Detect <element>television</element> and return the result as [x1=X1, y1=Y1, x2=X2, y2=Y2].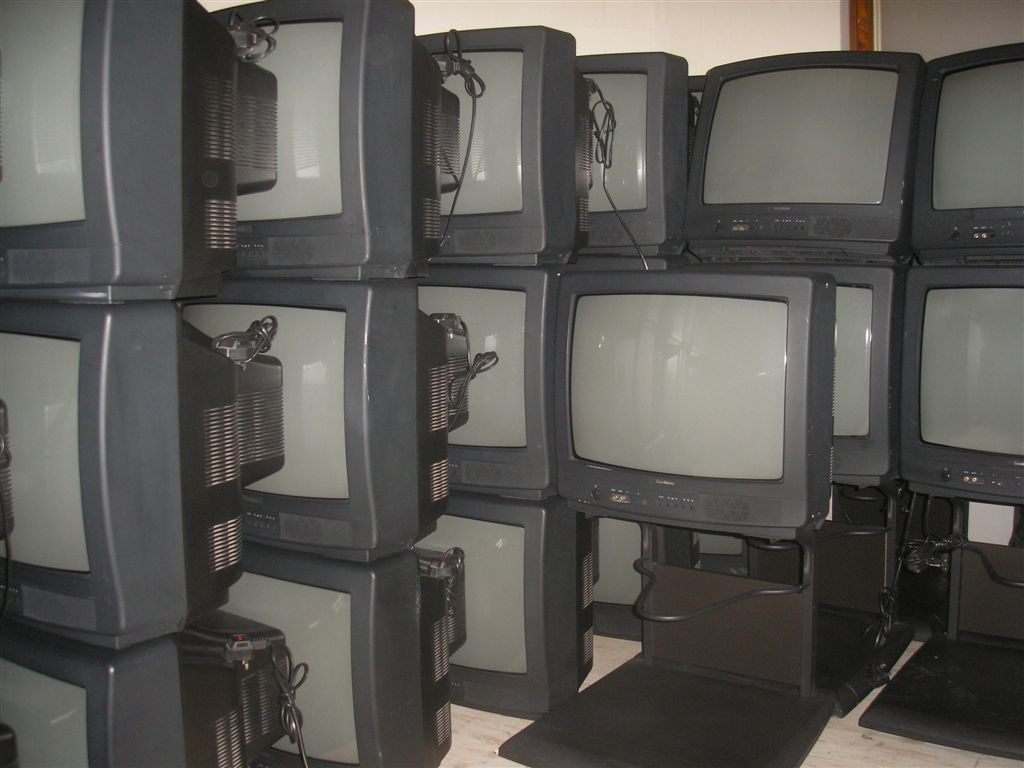
[x1=0, y1=300, x2=287, y2=642].
